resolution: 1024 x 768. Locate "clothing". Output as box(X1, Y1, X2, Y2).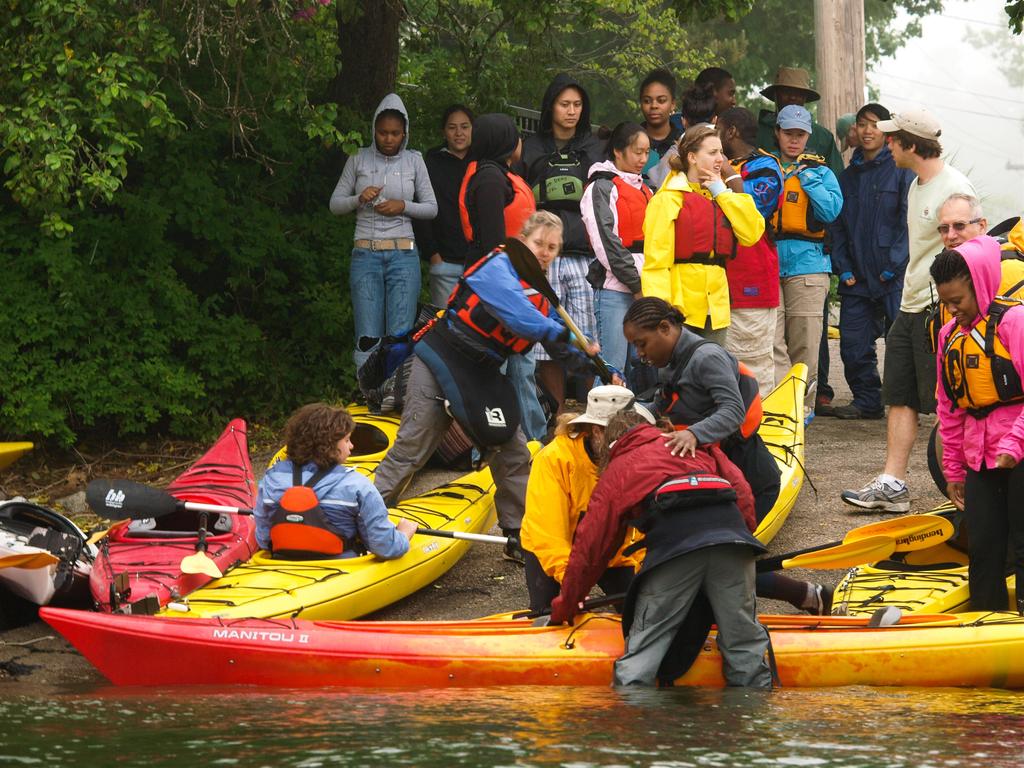
box(413, 134, 467, 311).
